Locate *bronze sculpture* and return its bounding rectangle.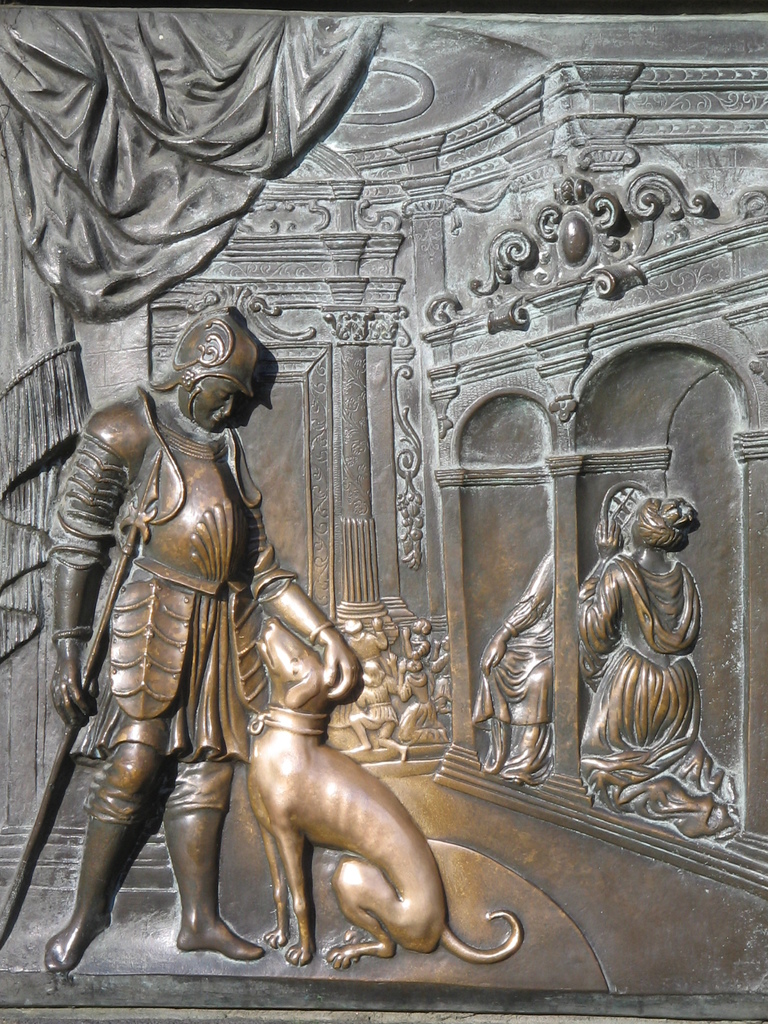
bbox=(471, 548, 555, 786).
